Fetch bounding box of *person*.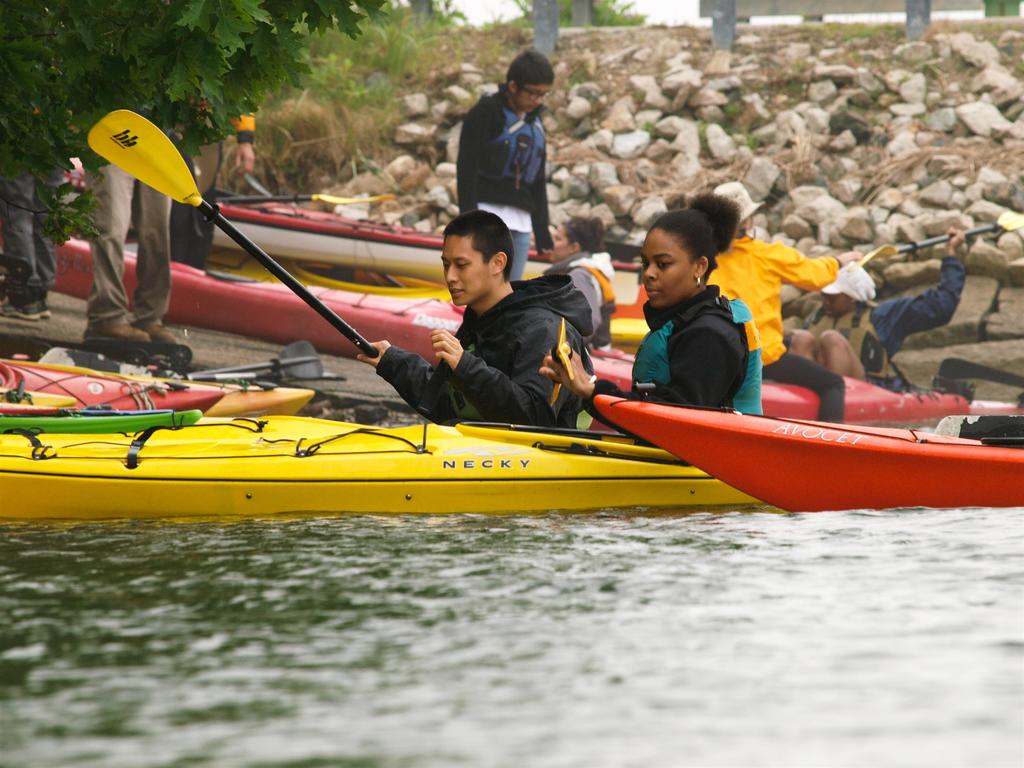
Bbox: [454,50,557,289].
